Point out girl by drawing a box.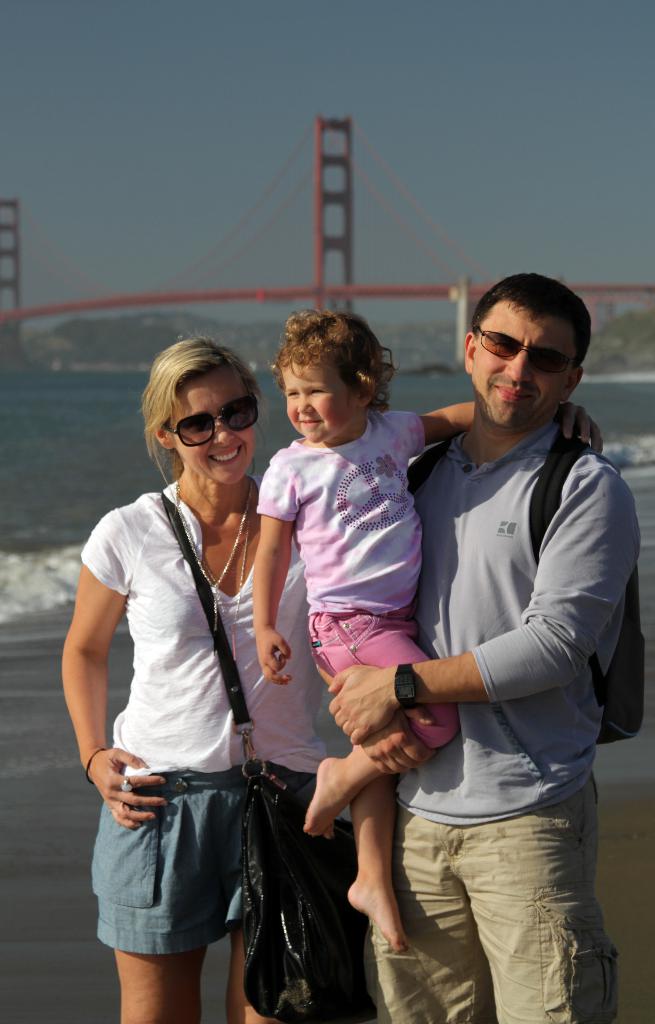
detection(58, 330, 312, 1023).
